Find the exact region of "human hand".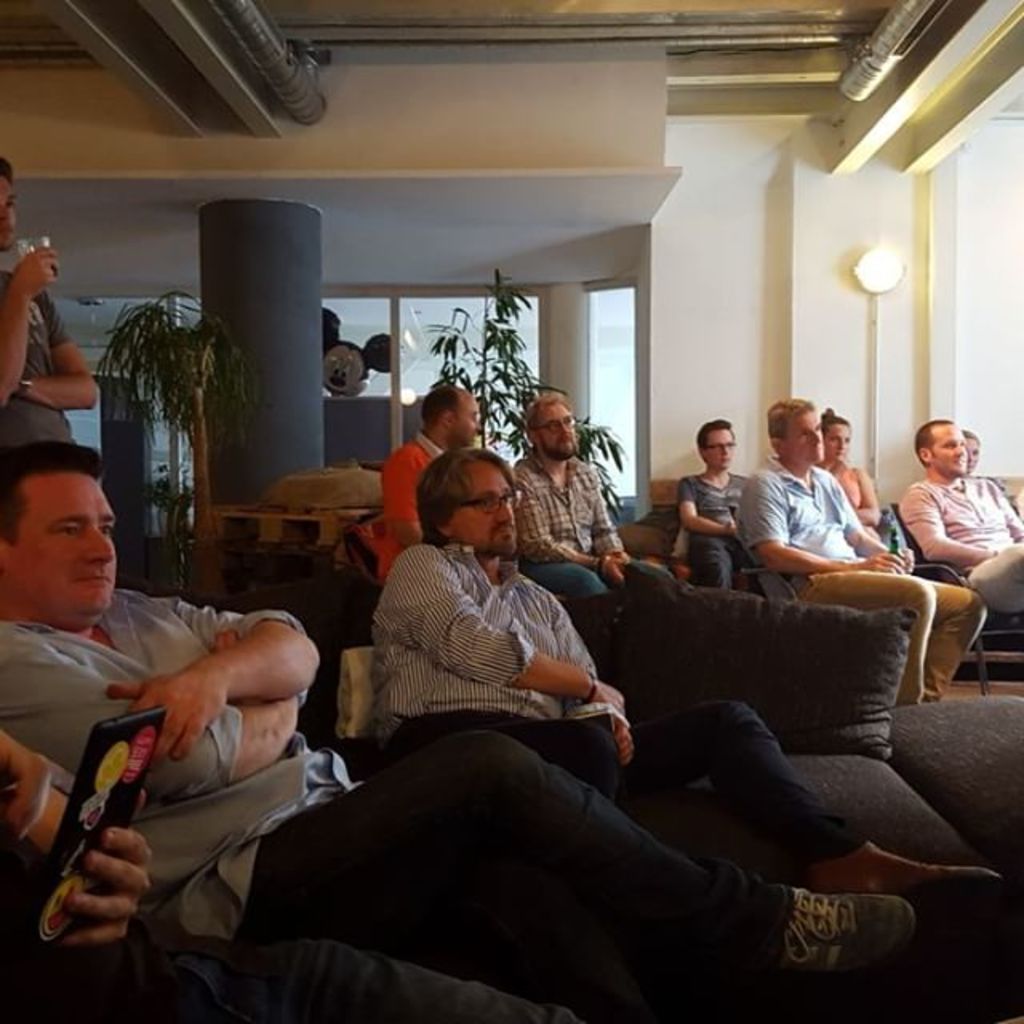
Exact region: BBox(107, 670, 227, 770).
